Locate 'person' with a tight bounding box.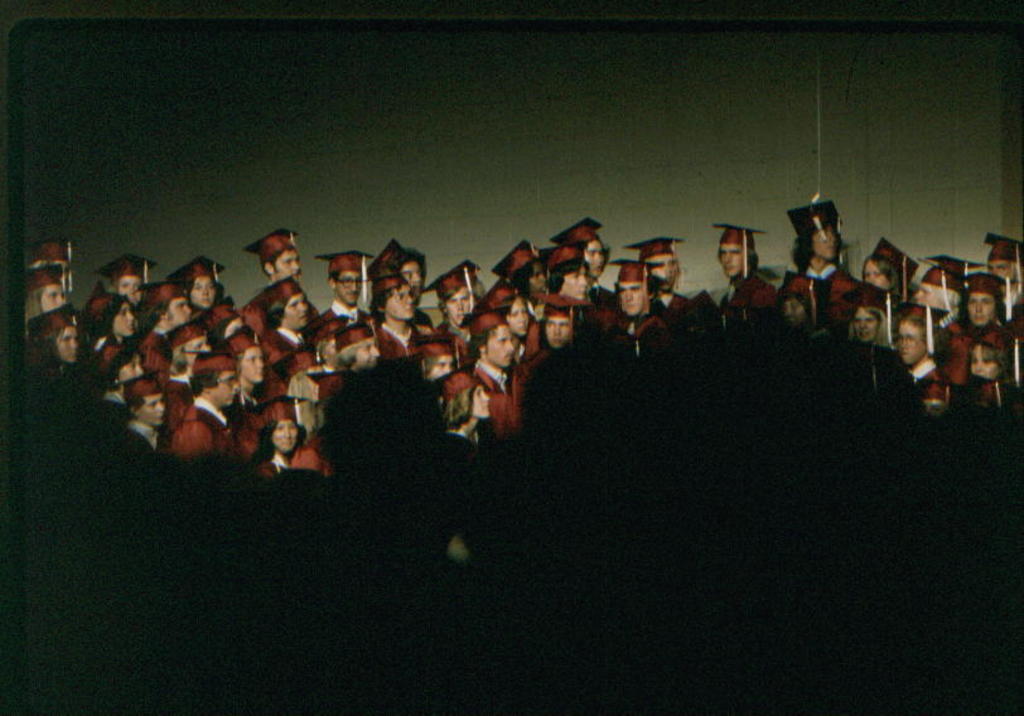
pyautogui.locateOnScreen(372, 270, 438, 364).
